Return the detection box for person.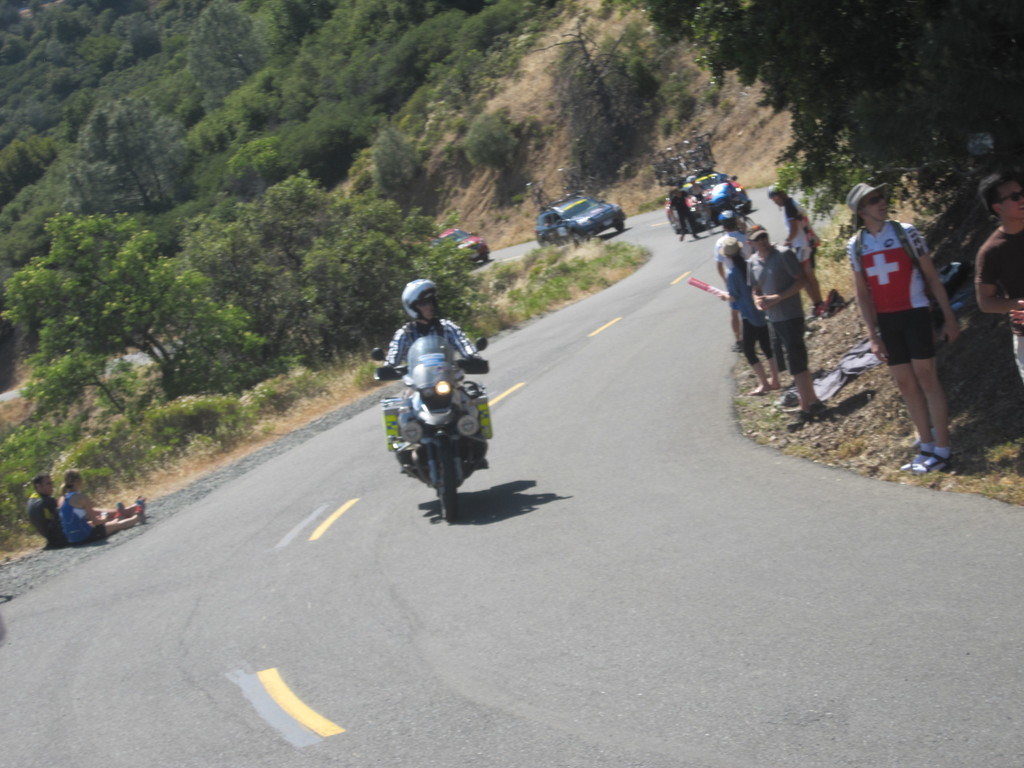
BBox(30, 476, 122, 540).
